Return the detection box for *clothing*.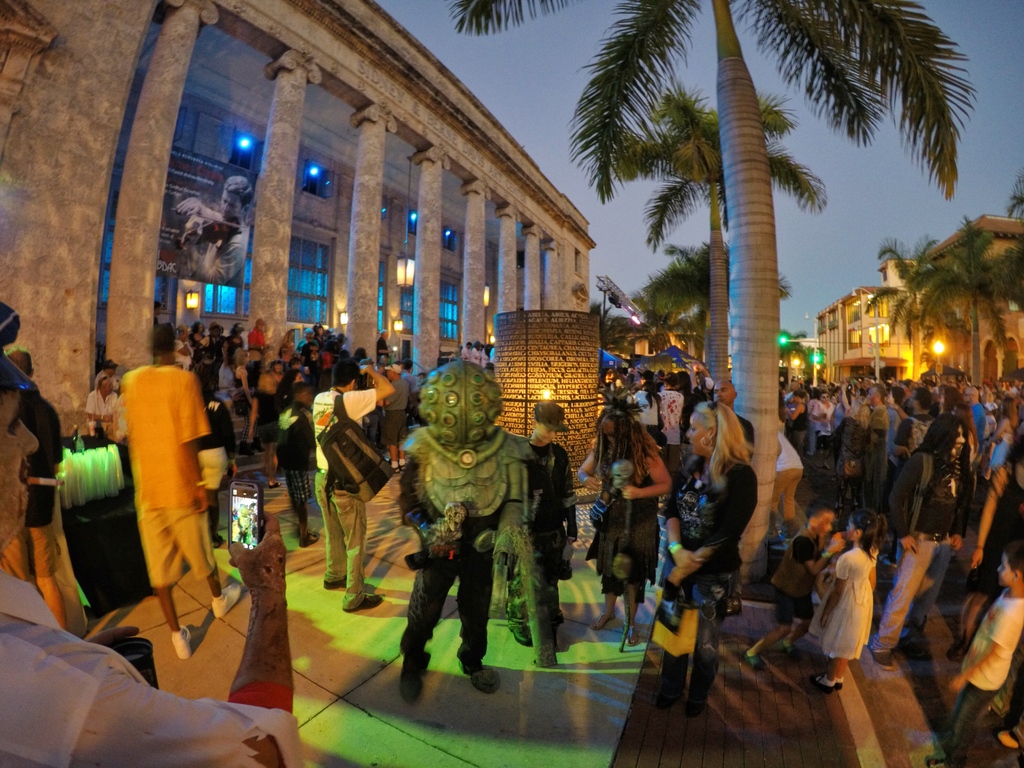
x1=947 y1=590 x2=1020 y2=754.
